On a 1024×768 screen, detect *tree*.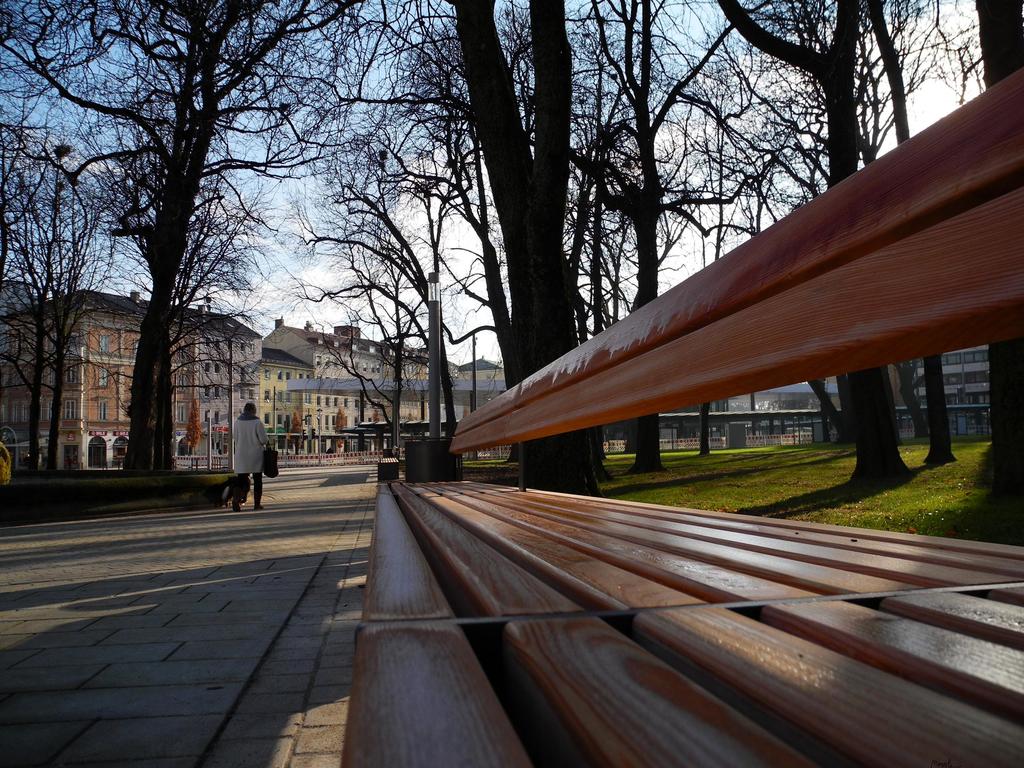
region(276, 135, 490, 467).
